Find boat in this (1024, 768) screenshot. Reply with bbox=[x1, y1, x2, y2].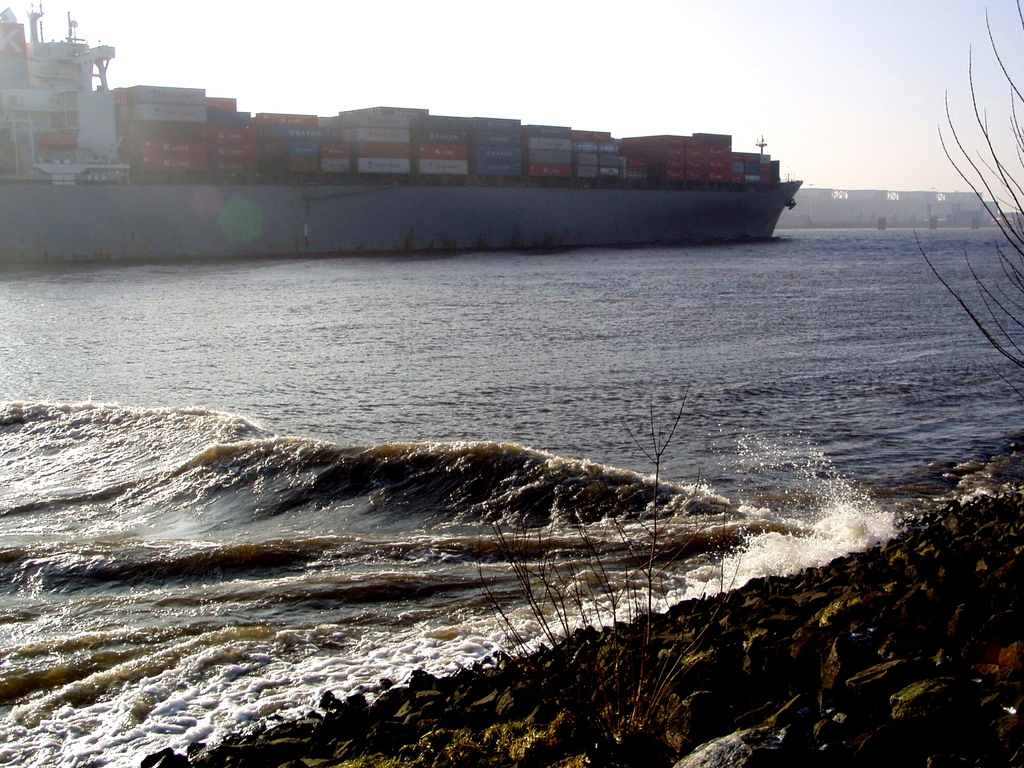
bbox=[0, 0, 805, 265].
